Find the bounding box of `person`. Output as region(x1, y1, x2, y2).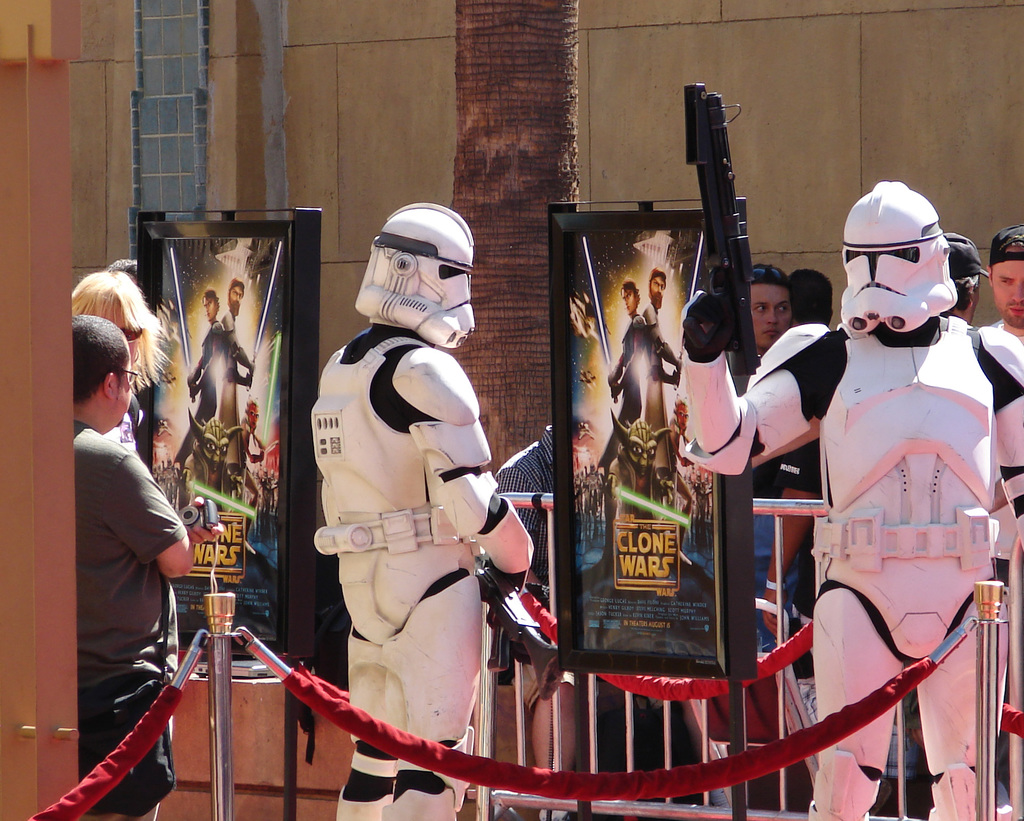
region(74, 314, 189, 820).
